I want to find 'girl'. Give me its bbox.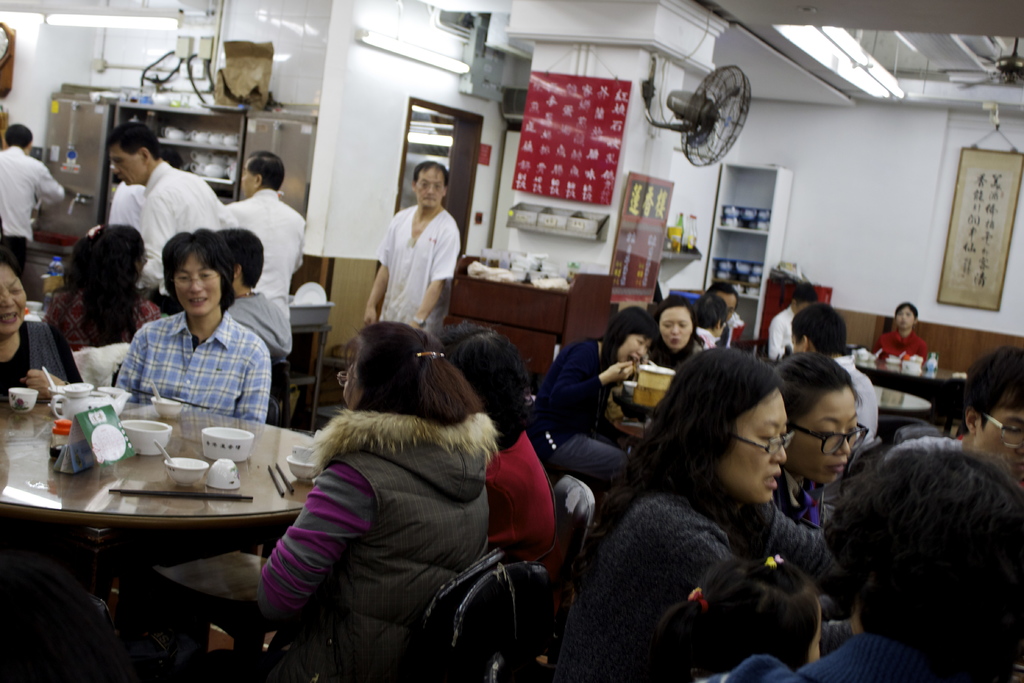
{"x1": 870, "y1": 299, "x2": 925, "y2": 358}.
